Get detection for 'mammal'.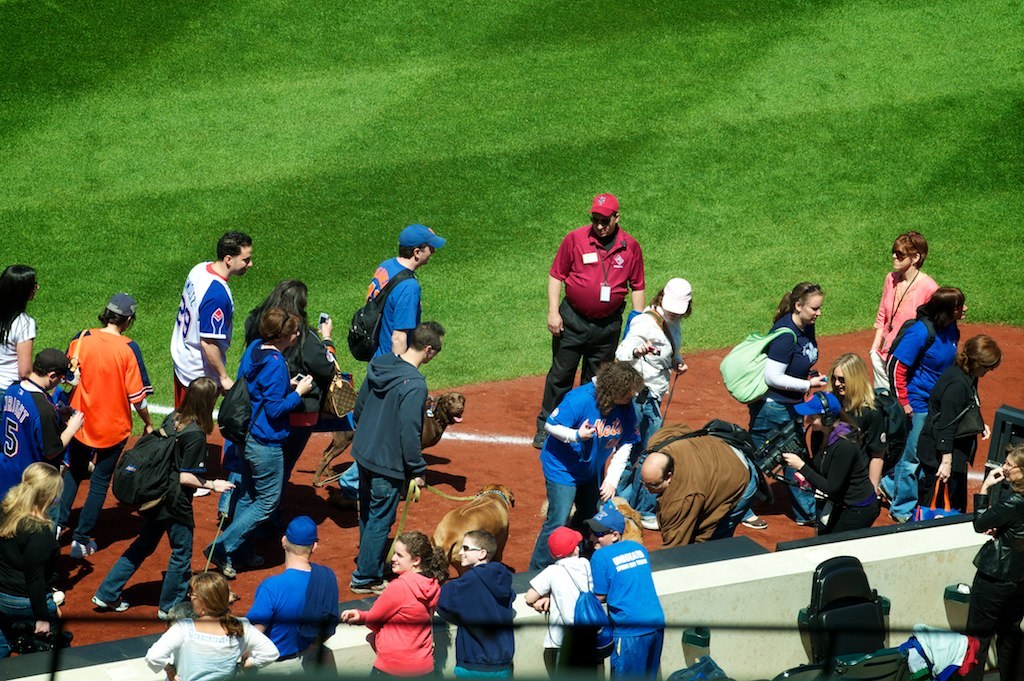
Detection: locate(64, 293, 150, 557).
